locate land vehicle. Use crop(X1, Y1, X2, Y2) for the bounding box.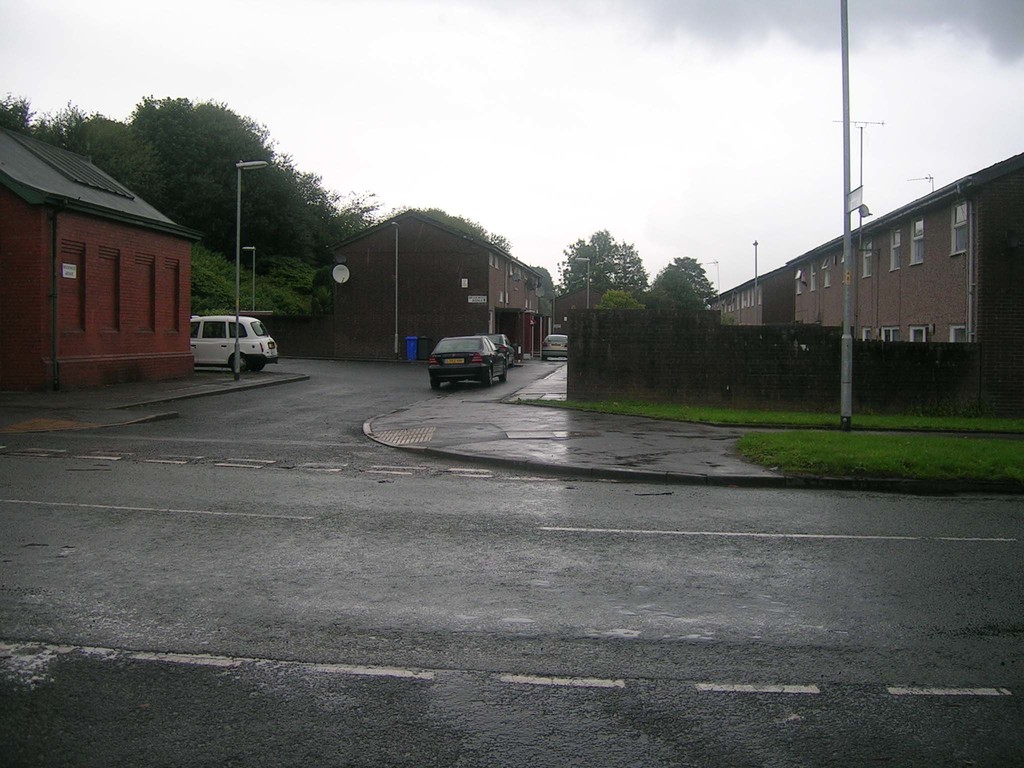
crop(541, 332, 567, 363).
